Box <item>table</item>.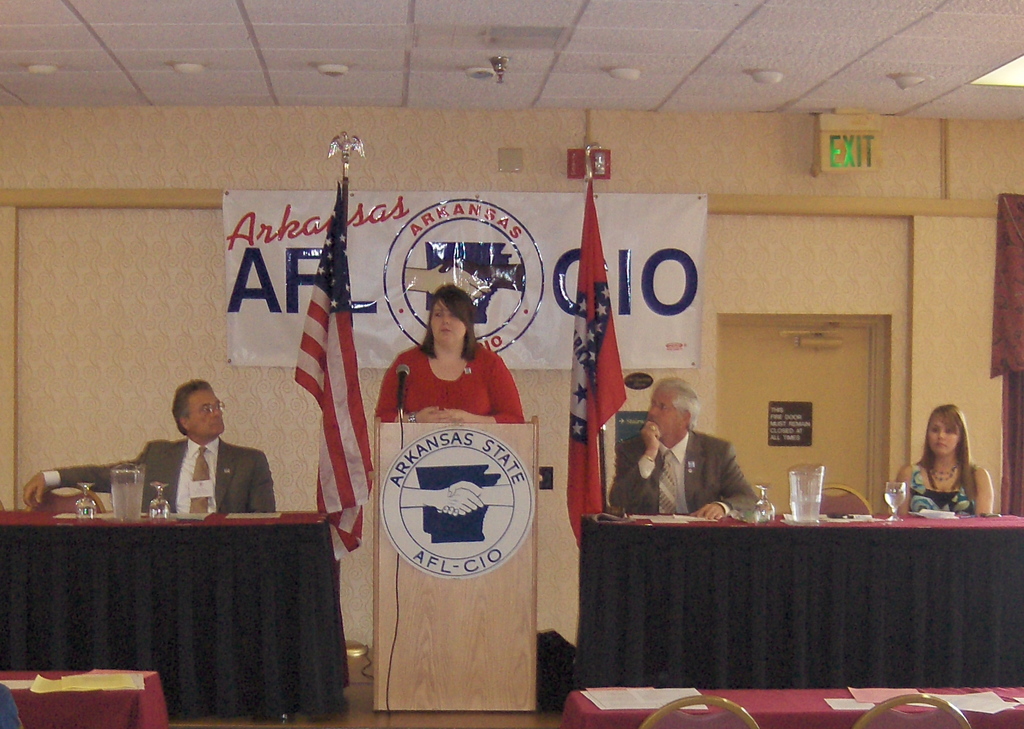
x1=561, y1=689, x2=1023, y2=728.
